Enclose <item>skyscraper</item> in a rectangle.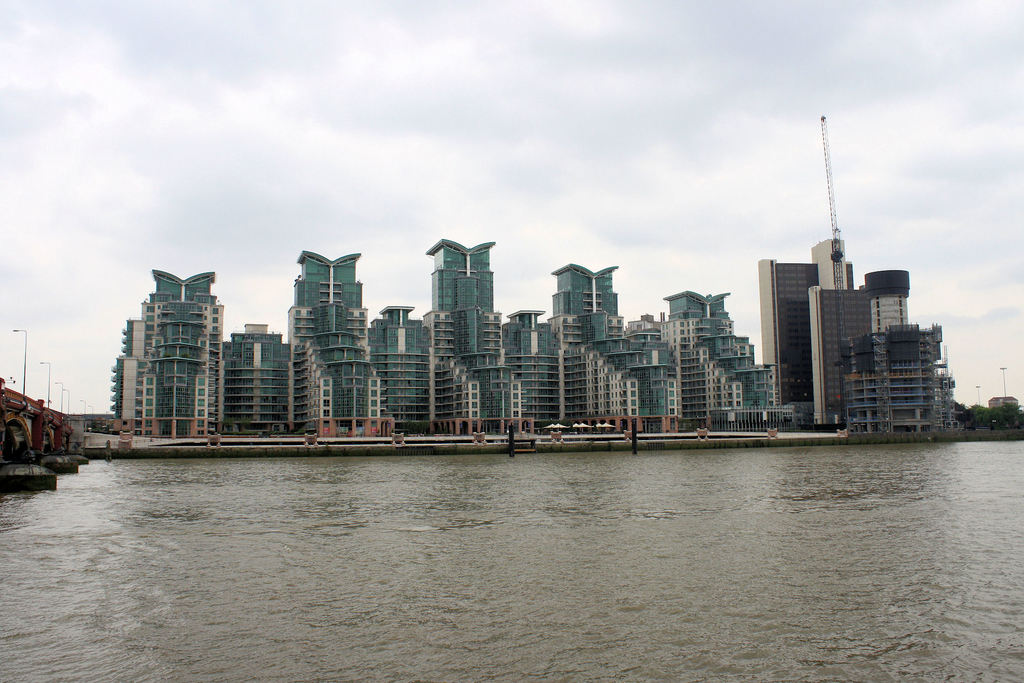
(274,236,376,420).
